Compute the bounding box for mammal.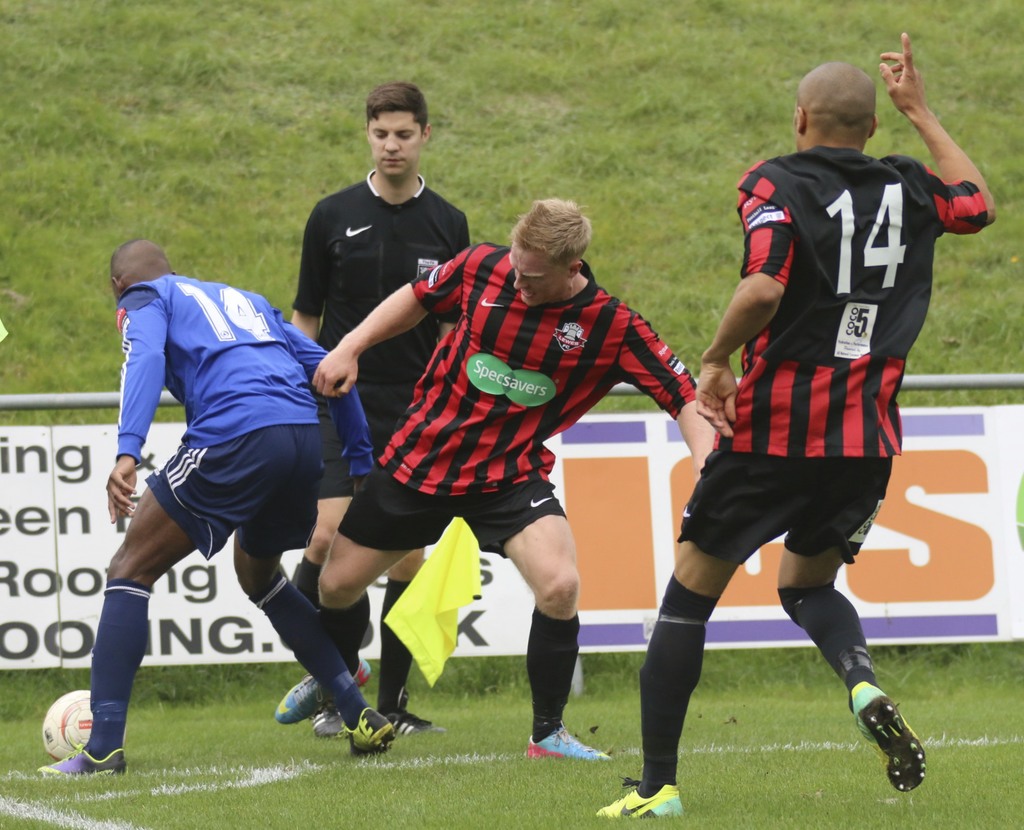
rect(285, 82, 473, 725).
